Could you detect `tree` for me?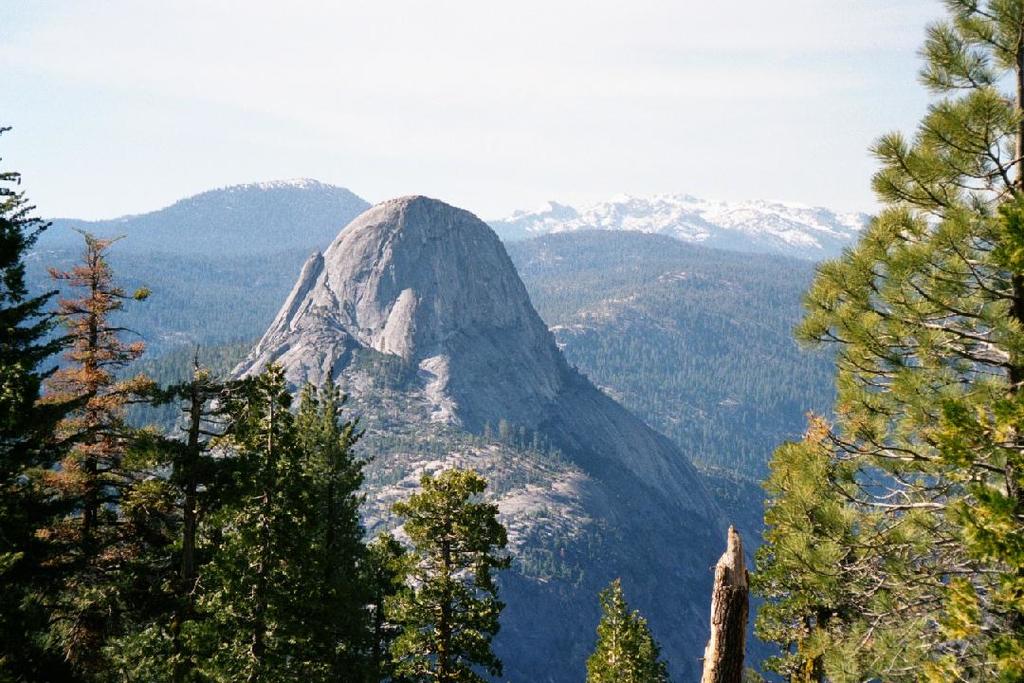
Detection result: x1=762 y1=0 x2=1023 y2=682.
